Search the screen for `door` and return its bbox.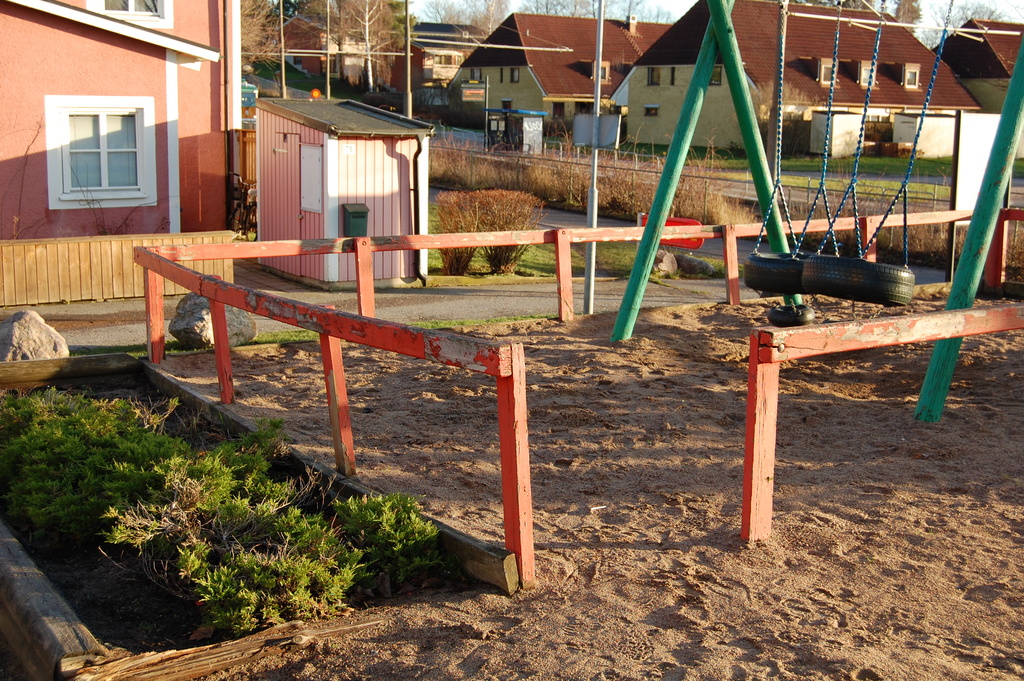
Found: {"x1": 300, "y1": 142, "x2": 323, "y2": 280}.
